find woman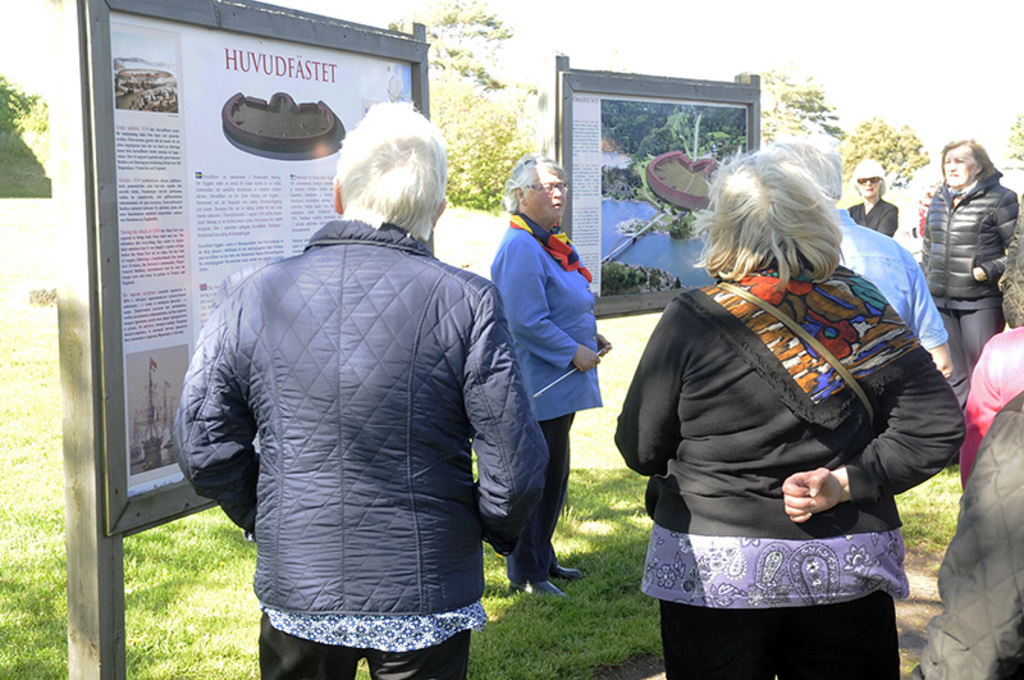
x1=618 y1=134 x2=945 y2=679
